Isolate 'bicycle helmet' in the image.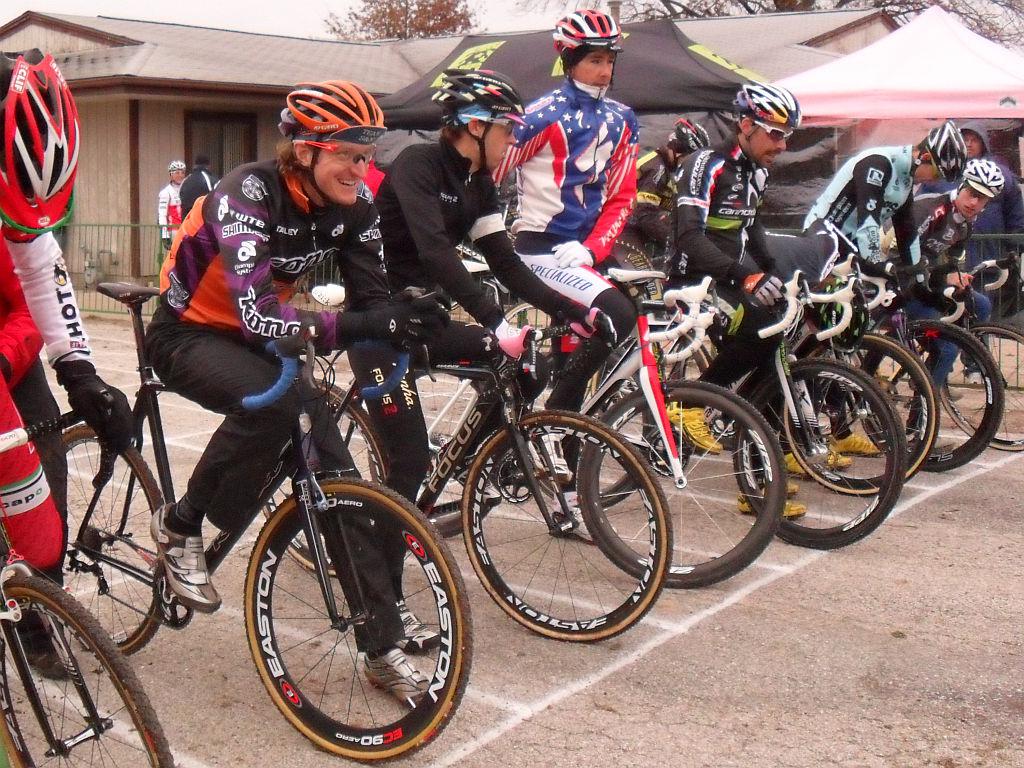
Isolated region: bbox(724, 82, 799, 127).
